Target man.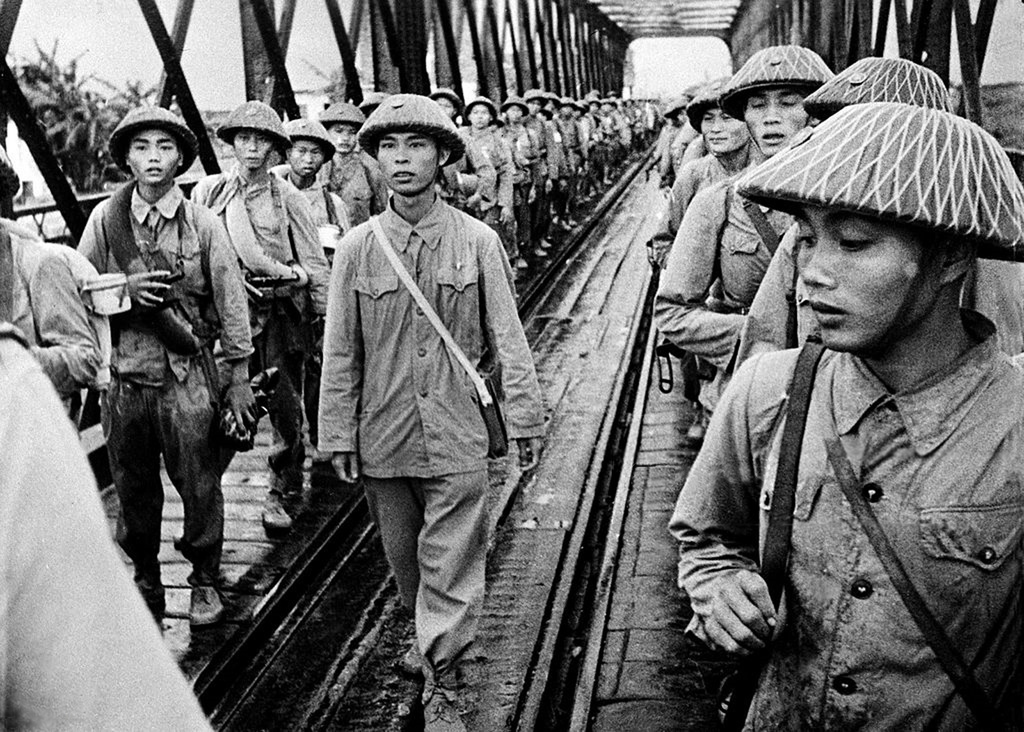
Target region: <region>636, 45, 802, 421</region>.
